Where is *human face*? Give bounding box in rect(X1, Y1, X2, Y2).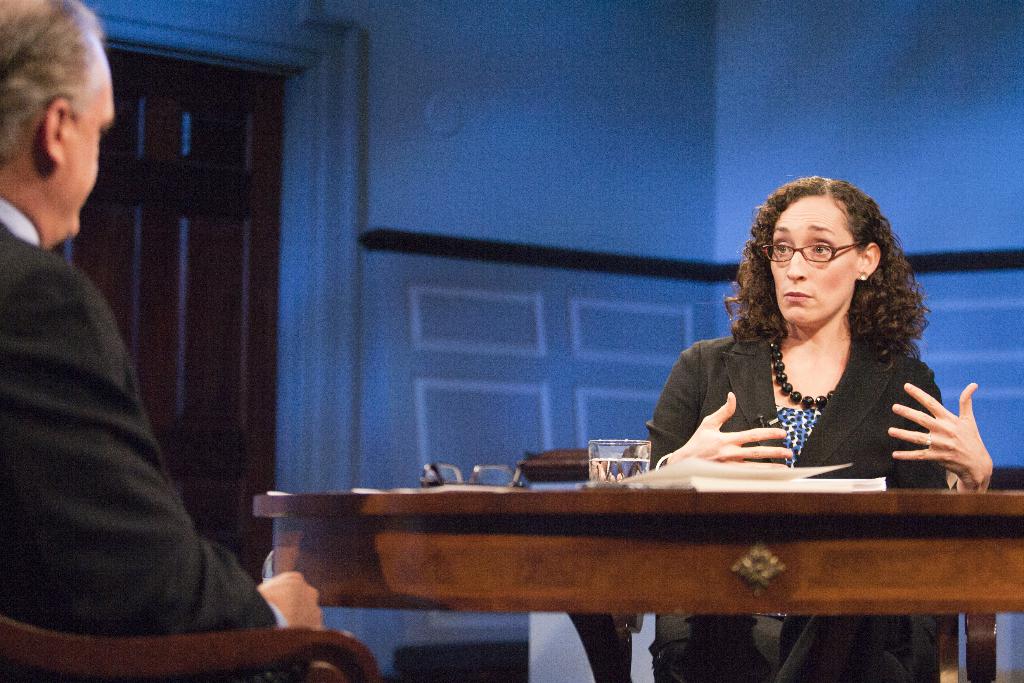
rect(771, 203, 854, 329).
